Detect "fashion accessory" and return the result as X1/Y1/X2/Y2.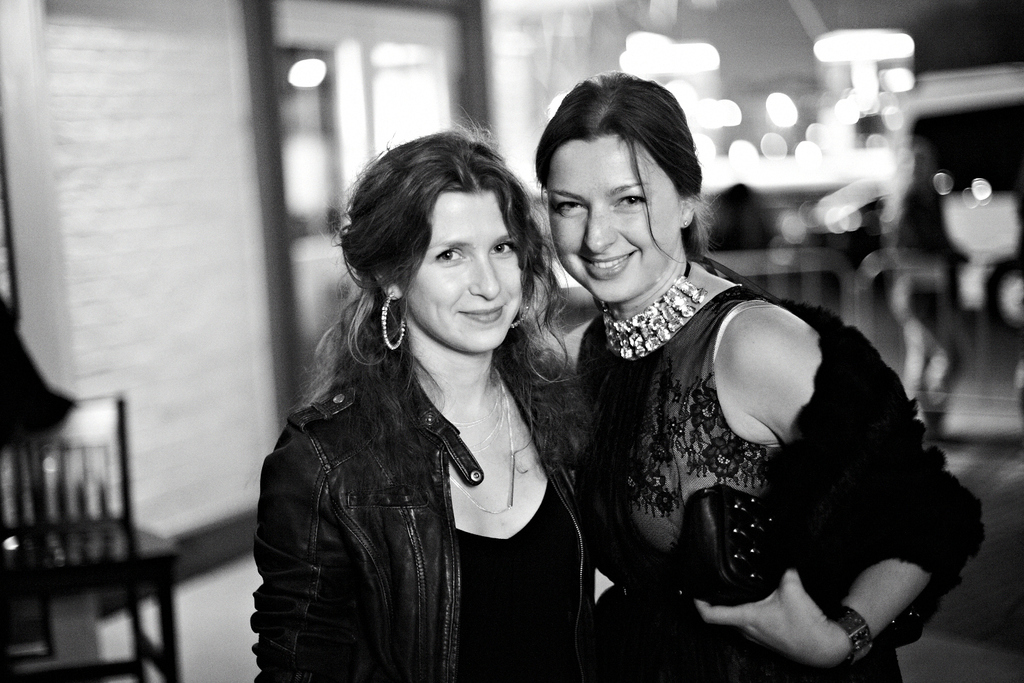
451/360/517/515.
